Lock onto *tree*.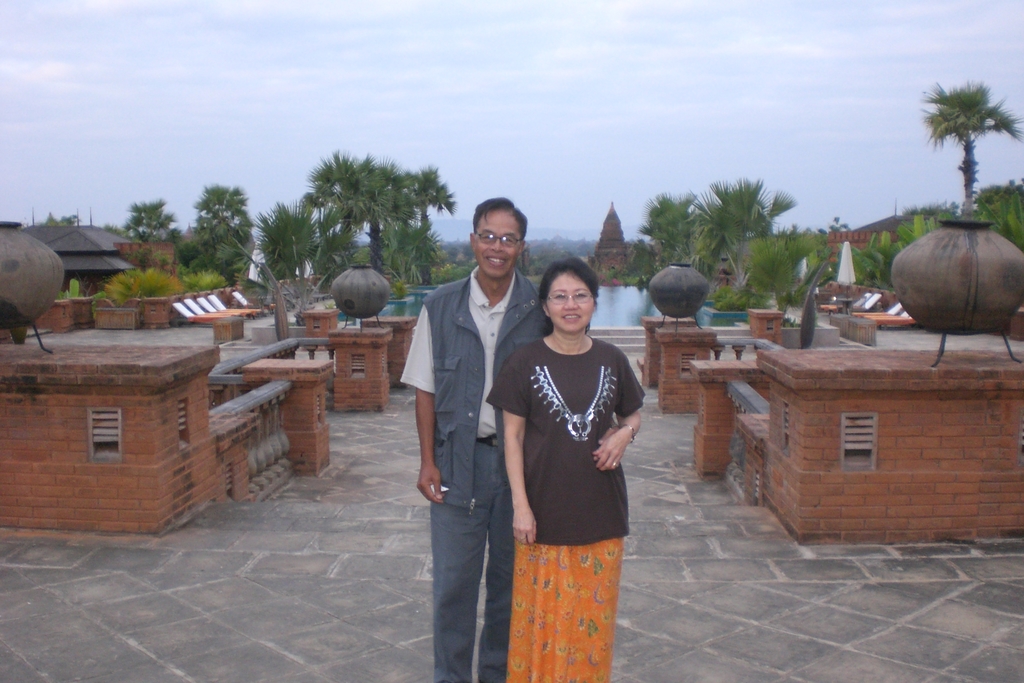
Locked: locate(857, 207, 964, 295).
